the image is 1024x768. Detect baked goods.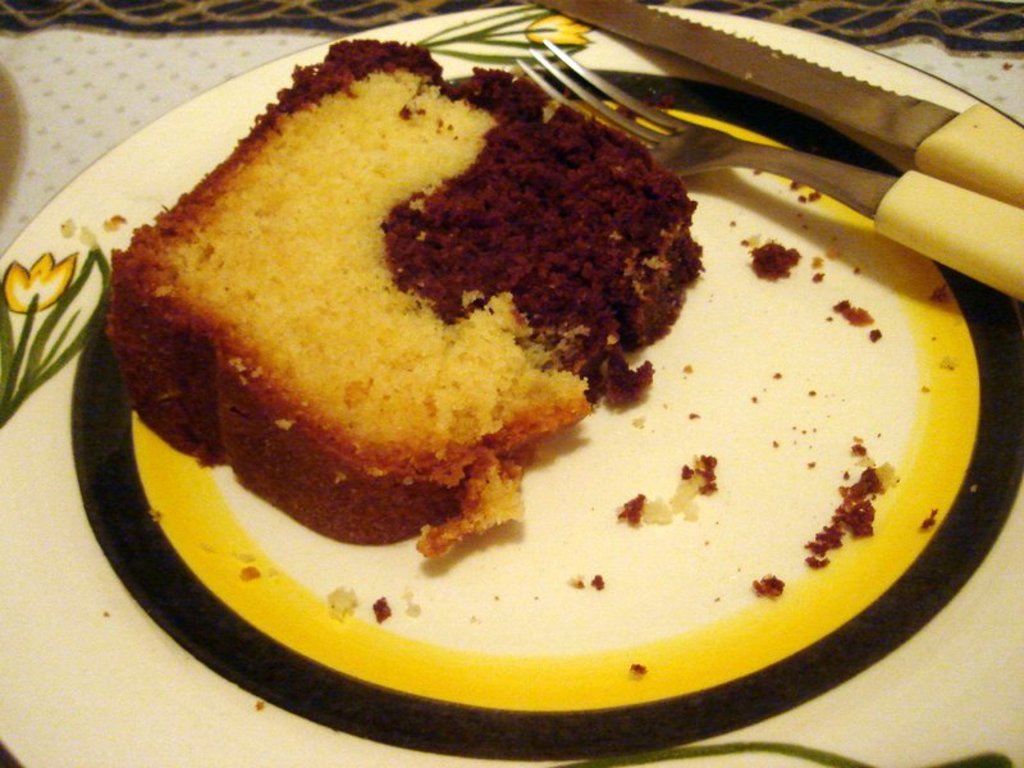
Detection: bbox=(93, 32, 708, 556).
